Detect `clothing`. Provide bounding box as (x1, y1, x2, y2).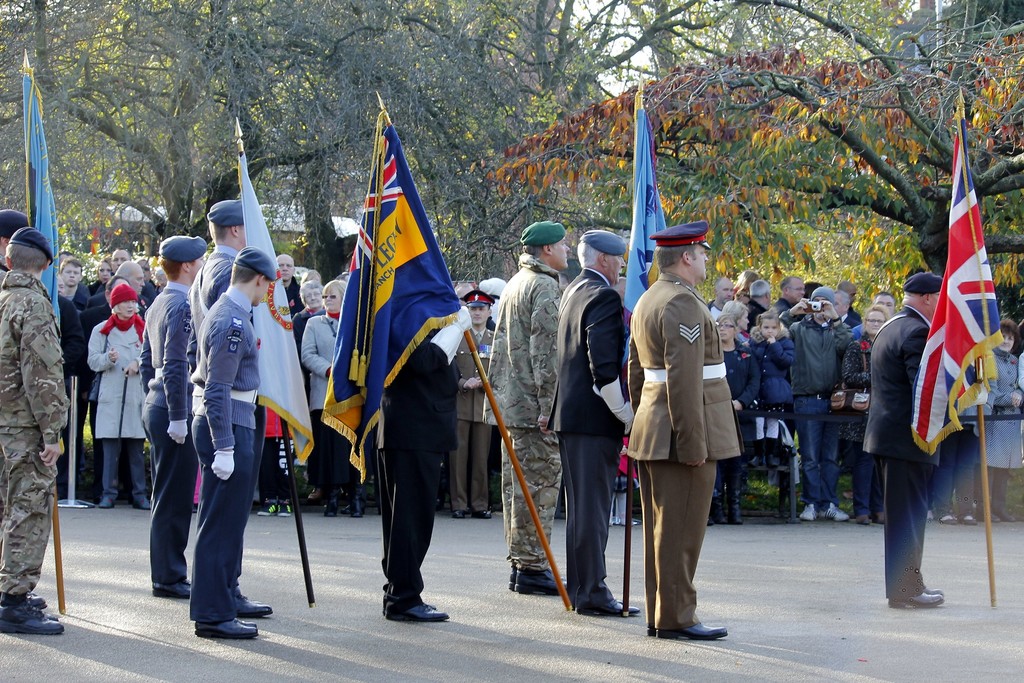
(285, 310, 321, 494).
